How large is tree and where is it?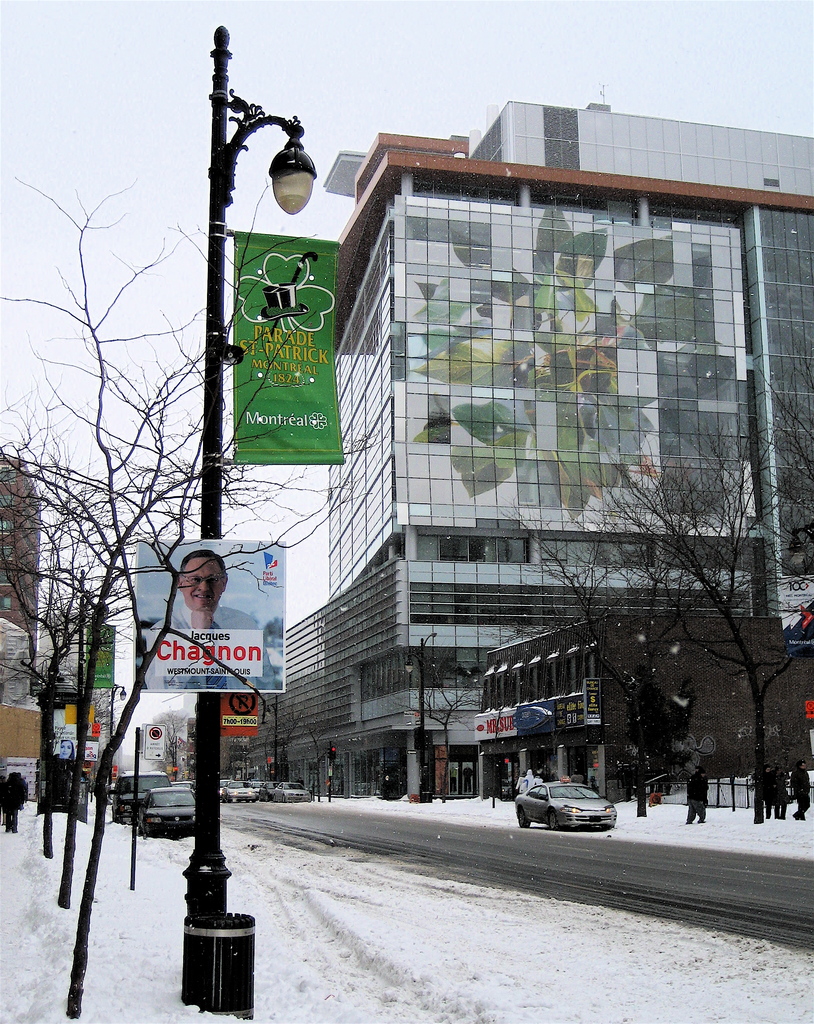
Bounding box: [0, 174, 396, 1018].
